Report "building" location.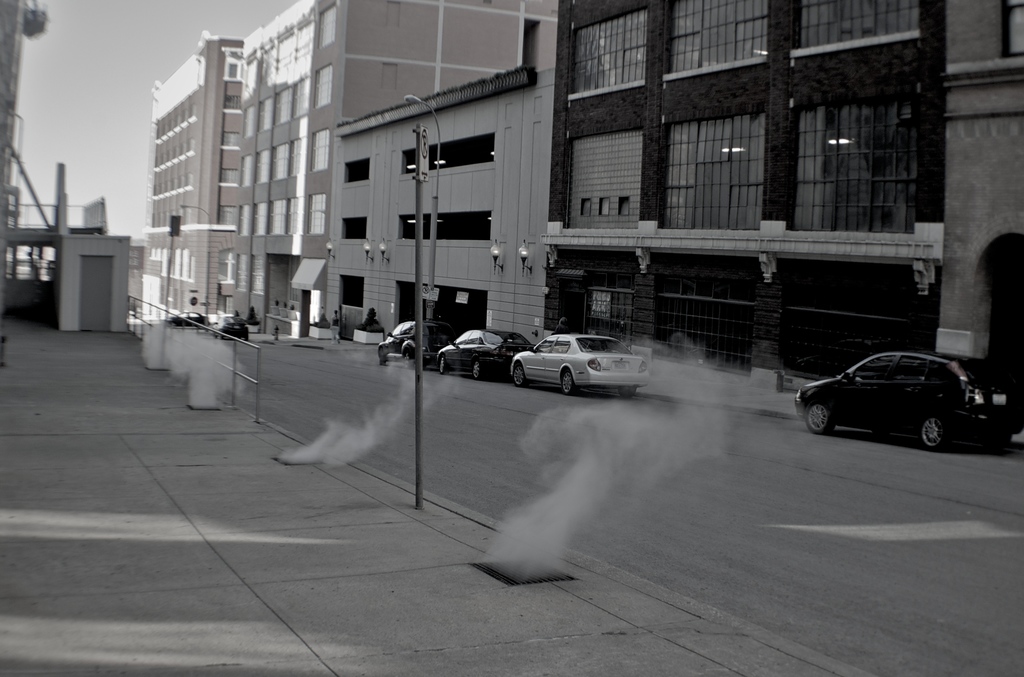
Report: box=[0, 3, 129, 329].
